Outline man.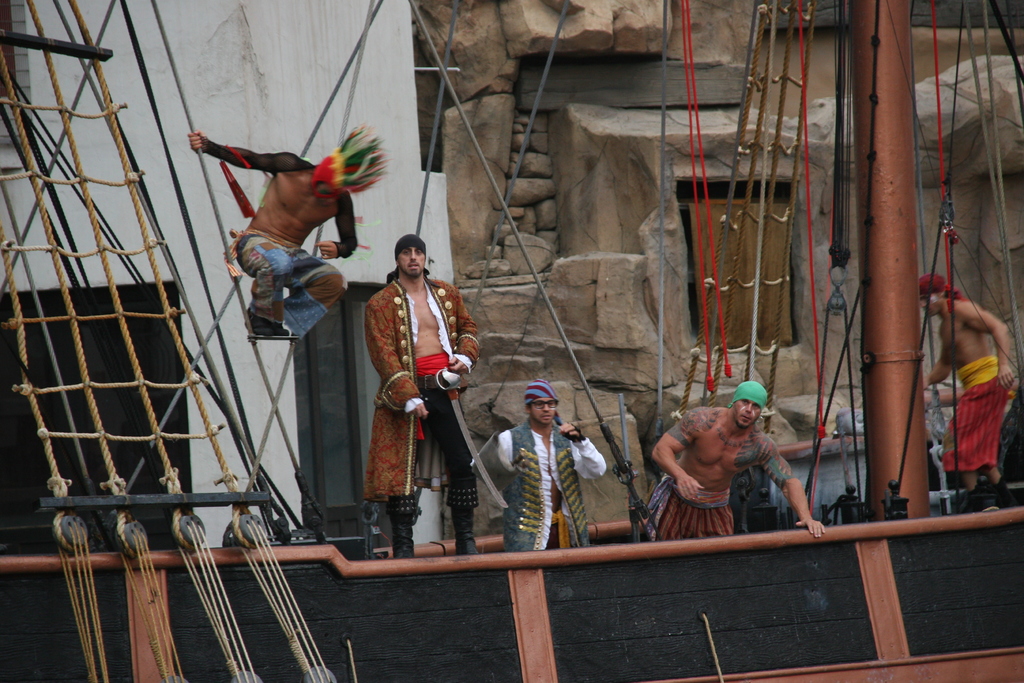
Outline: 184/130/390/339.
